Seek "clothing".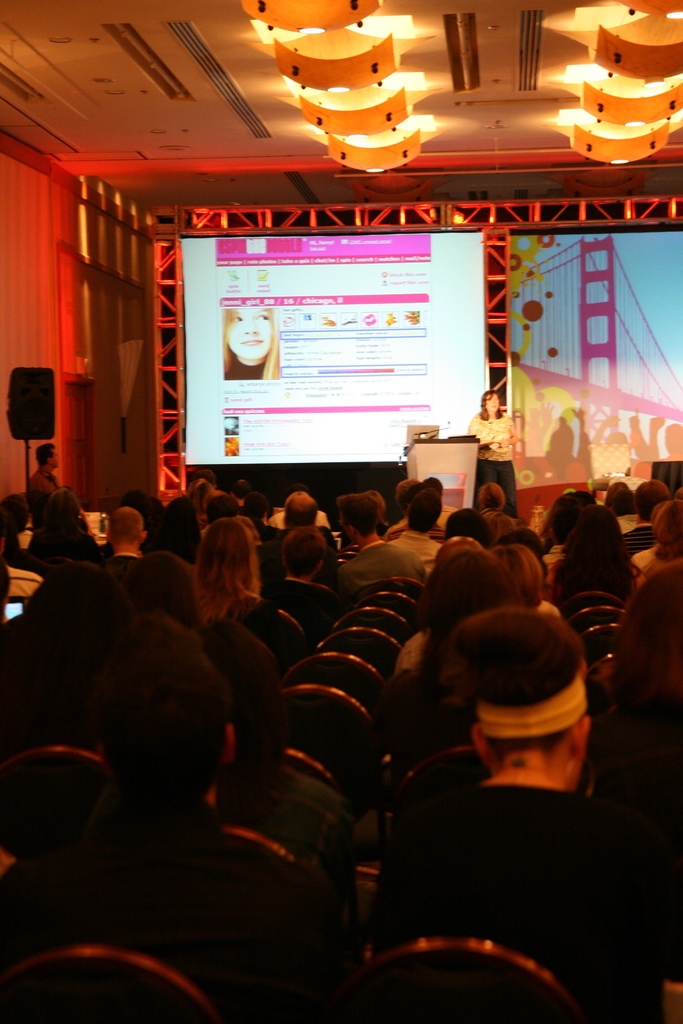
box=[223, 355, 263, 381].
